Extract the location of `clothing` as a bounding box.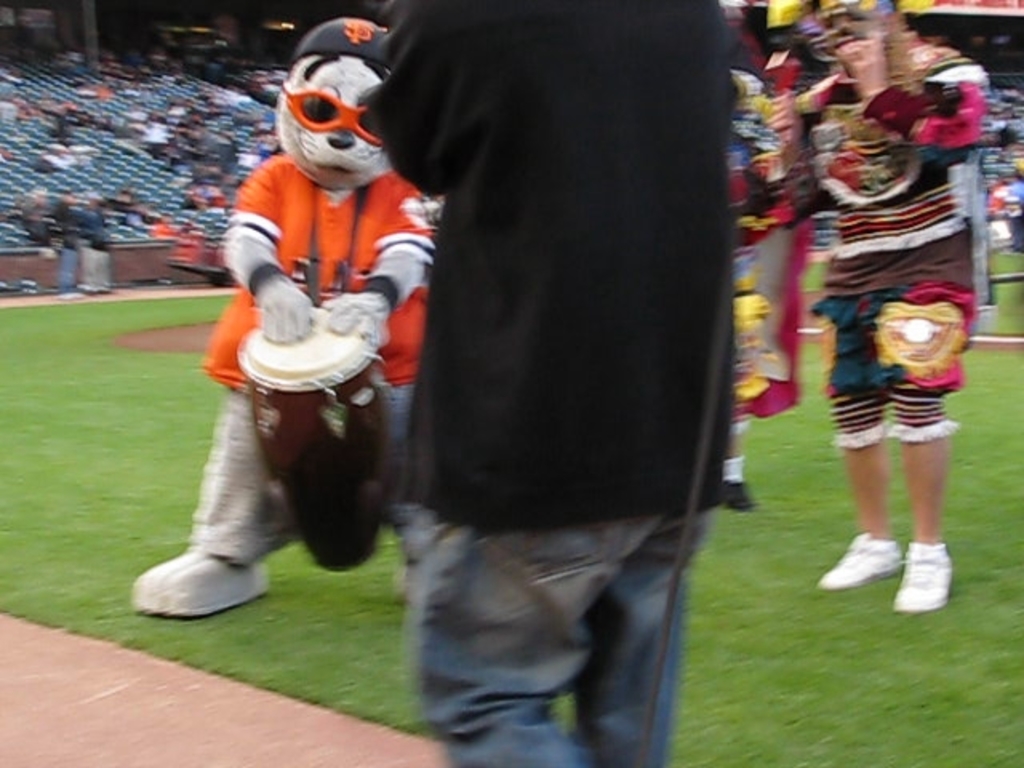
<region>774, 37, 978, 454</region>.
